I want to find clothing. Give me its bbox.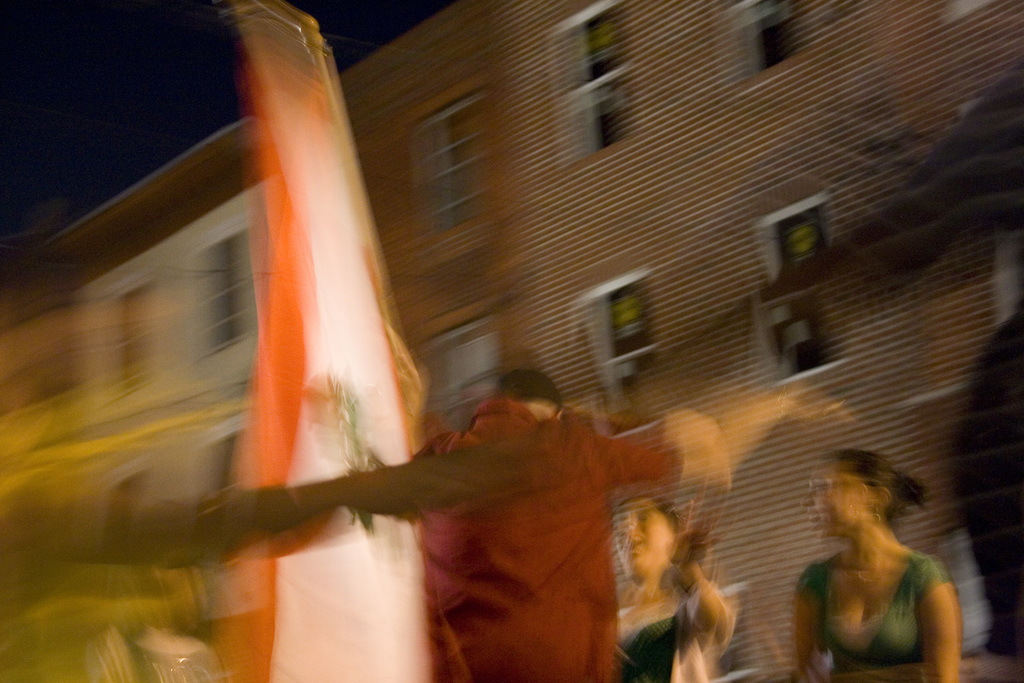
box(415, 395, 694, 682).
